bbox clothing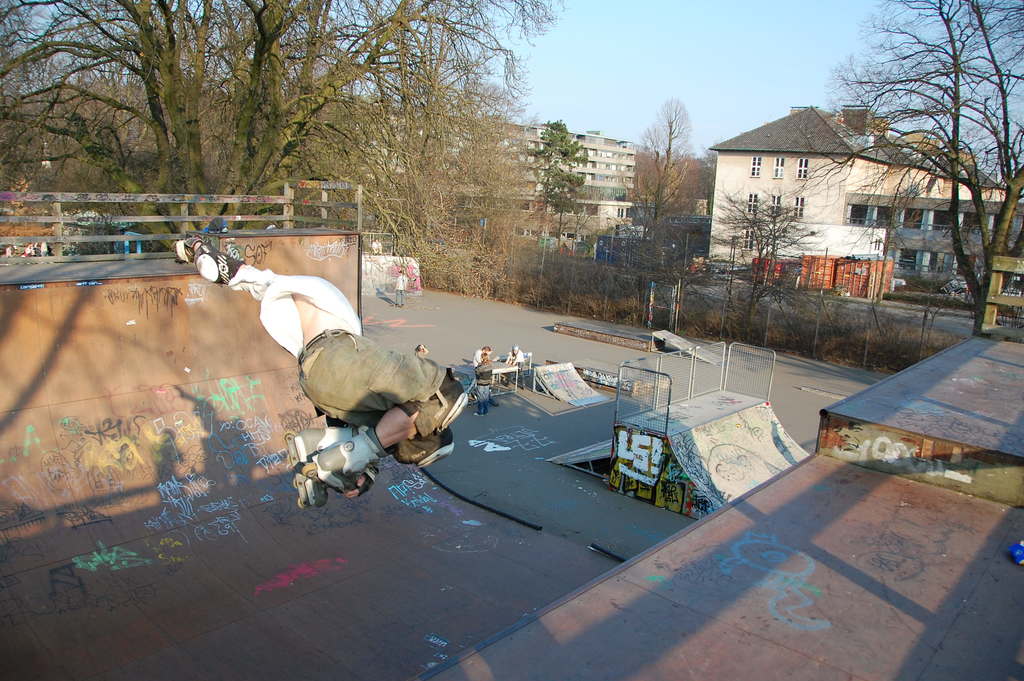
239,265,452,491
